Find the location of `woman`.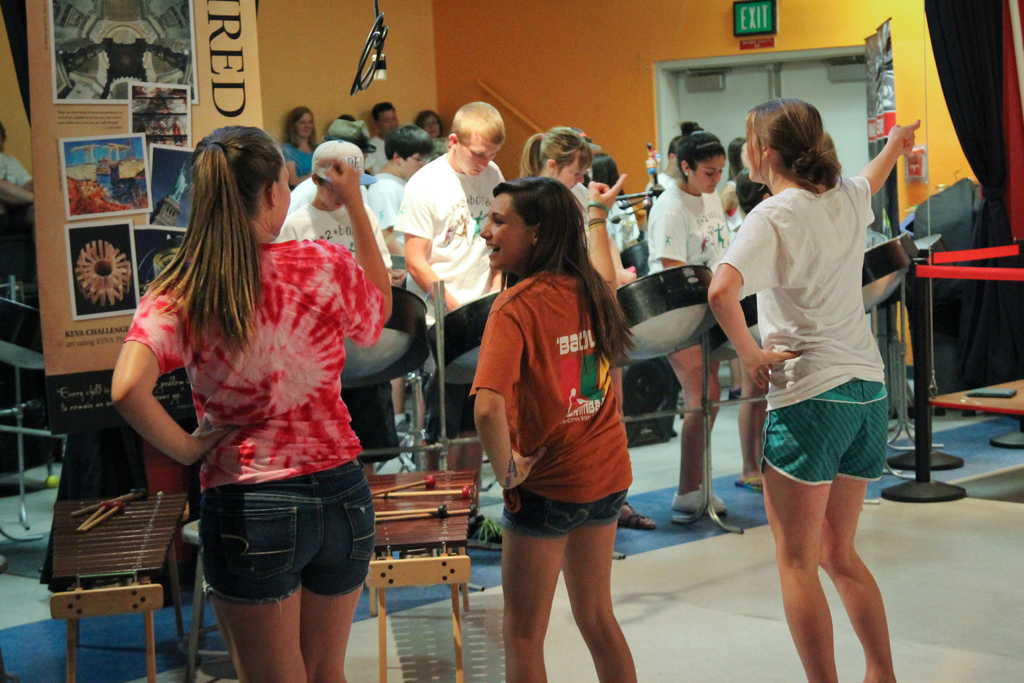
Location: BBox(516, 126, 655, 533).
